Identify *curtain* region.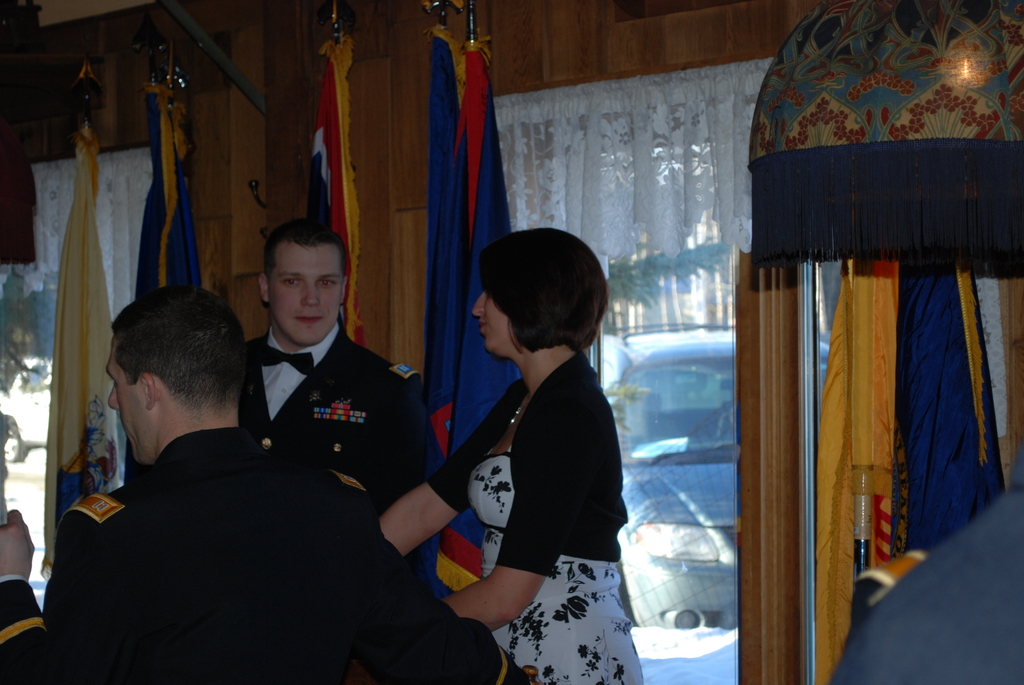
Region: bbox(479, 50, 800, 264).
